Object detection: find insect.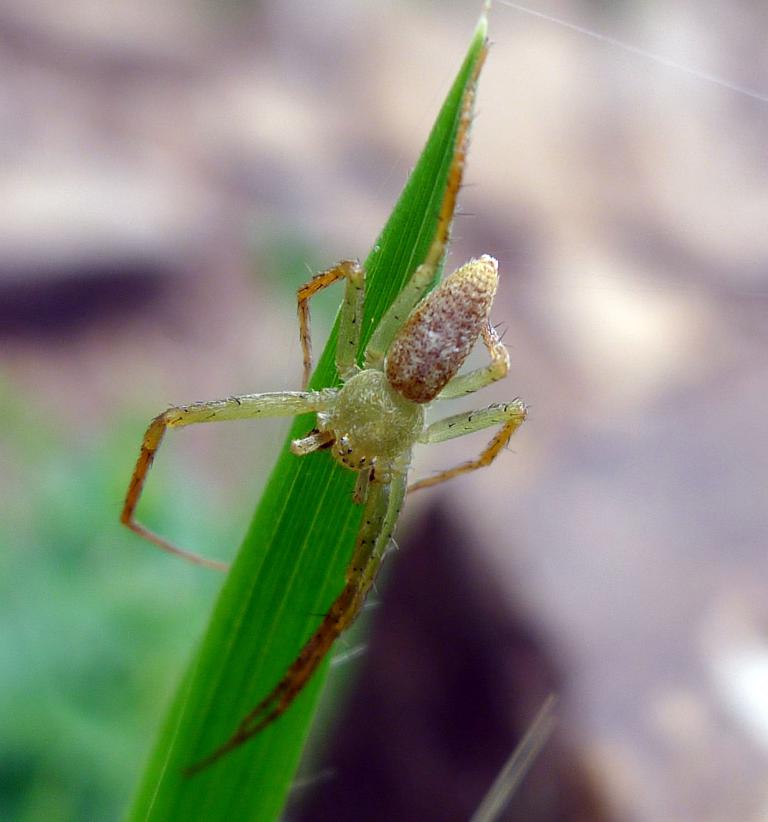
box(121, 37, 534, 777).
